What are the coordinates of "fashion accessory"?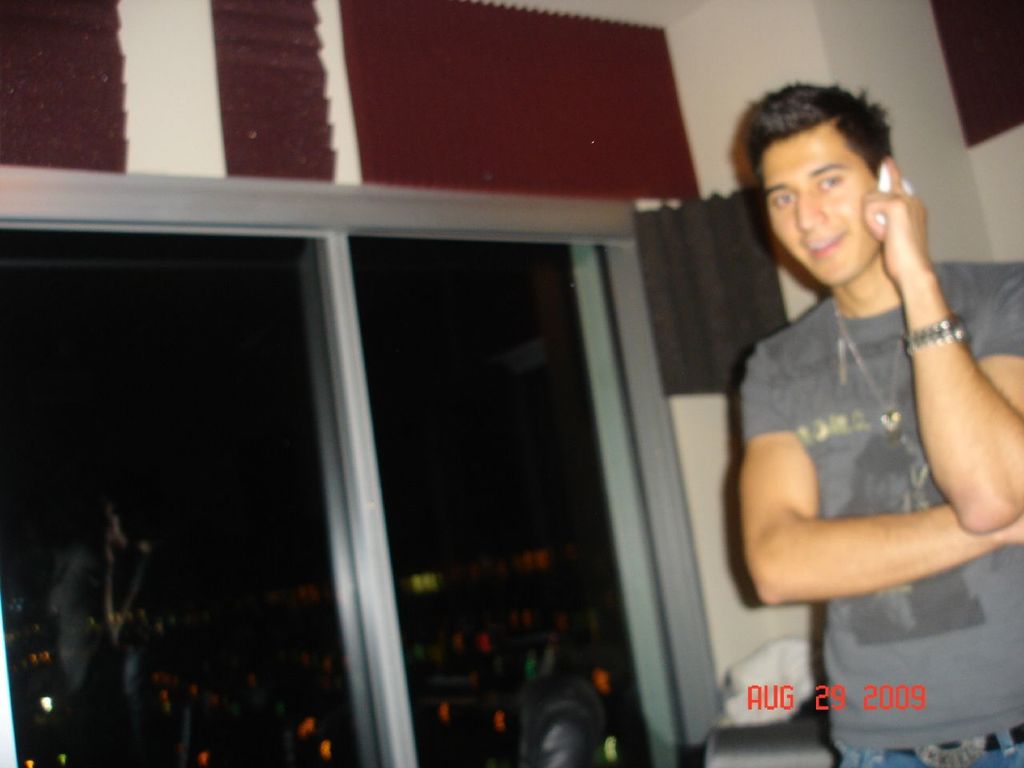
908, 310, 971, 354.
